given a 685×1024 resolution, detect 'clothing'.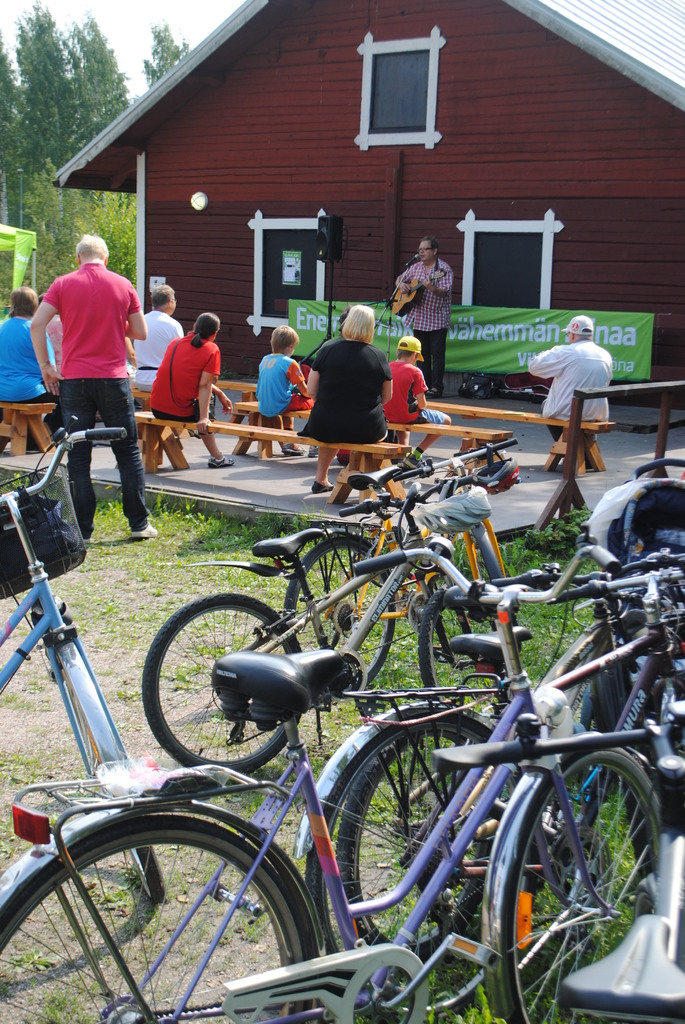
(x1=0, y1=319, x2=66, y2=447).
